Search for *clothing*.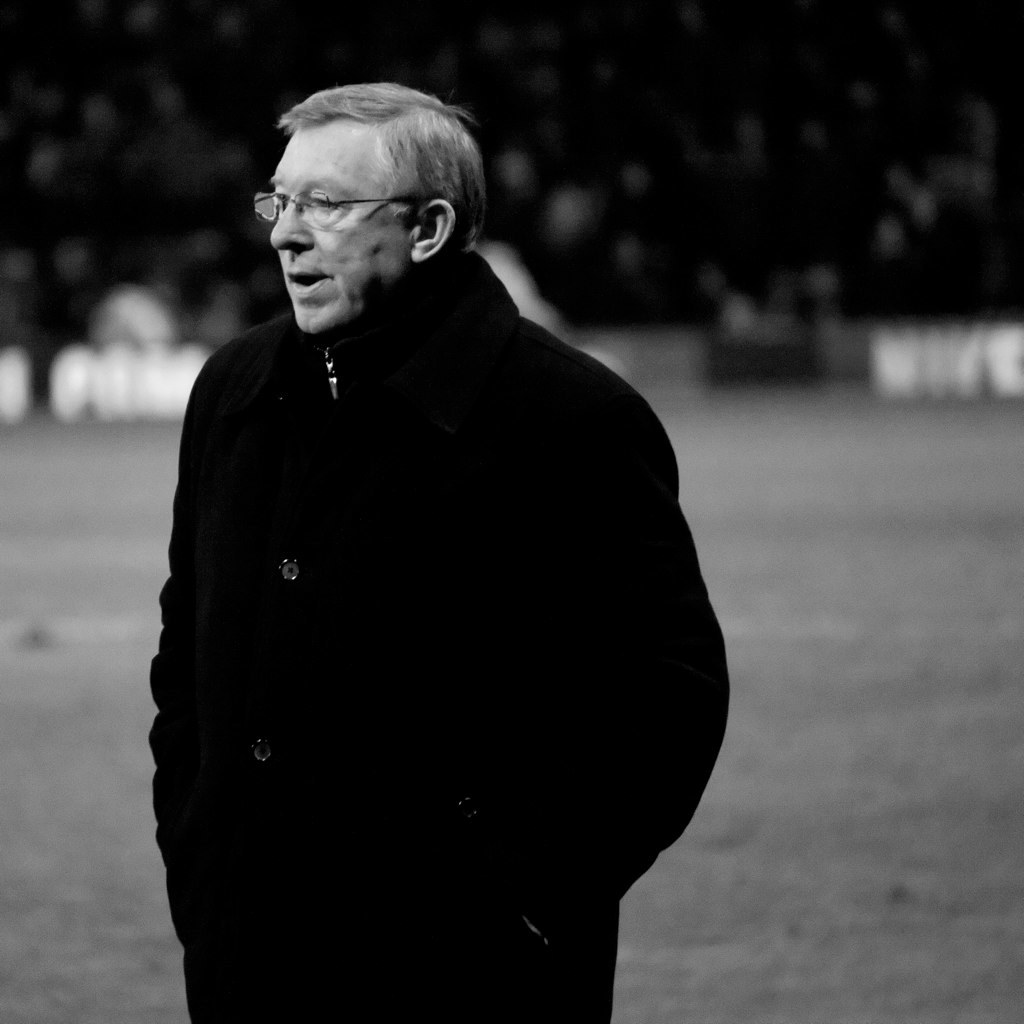
Found at 123,181,710,983.
